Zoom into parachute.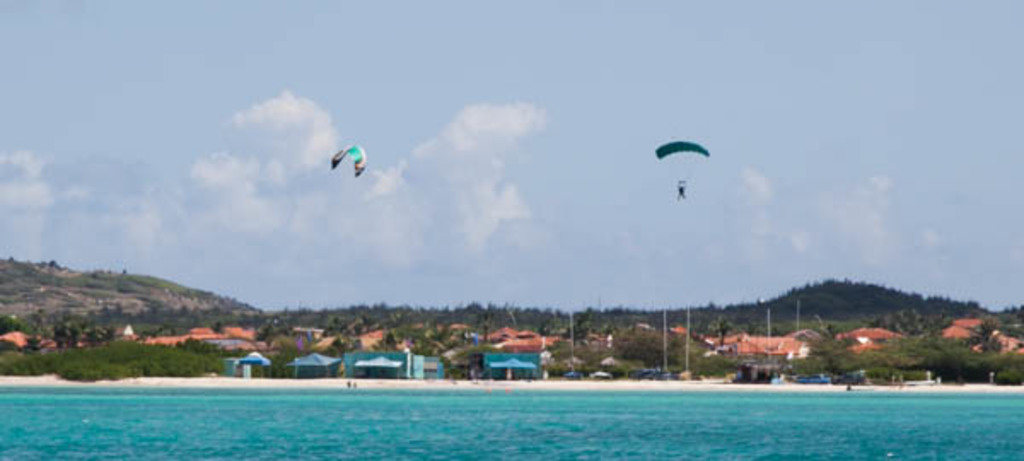
Zoom target: [329, 140, 367, 183].
